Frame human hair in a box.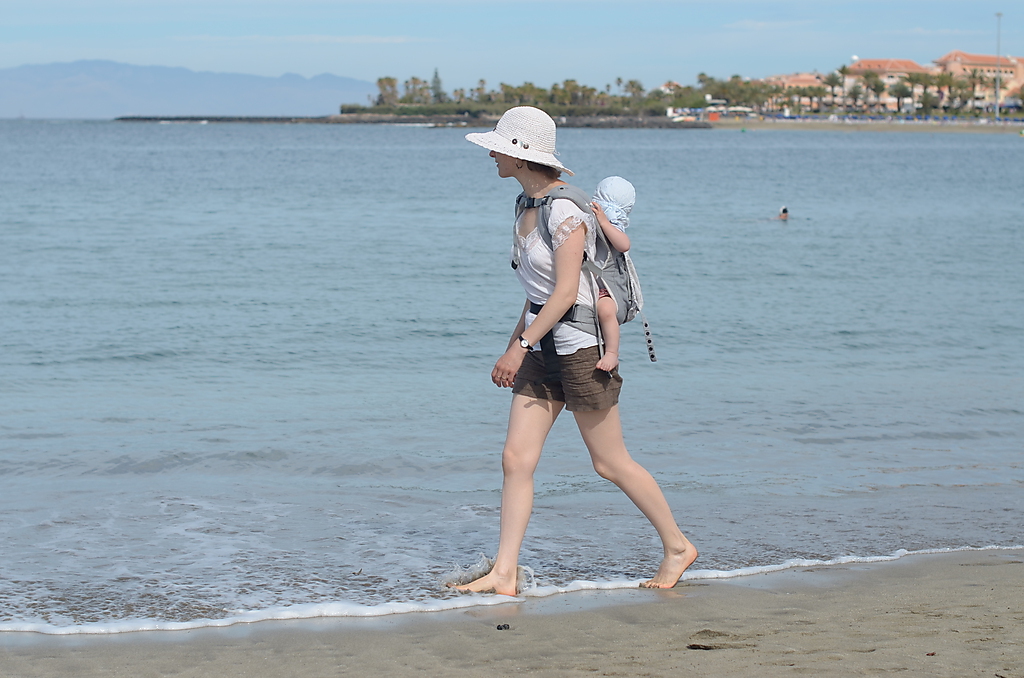
(524,159,562,178).
